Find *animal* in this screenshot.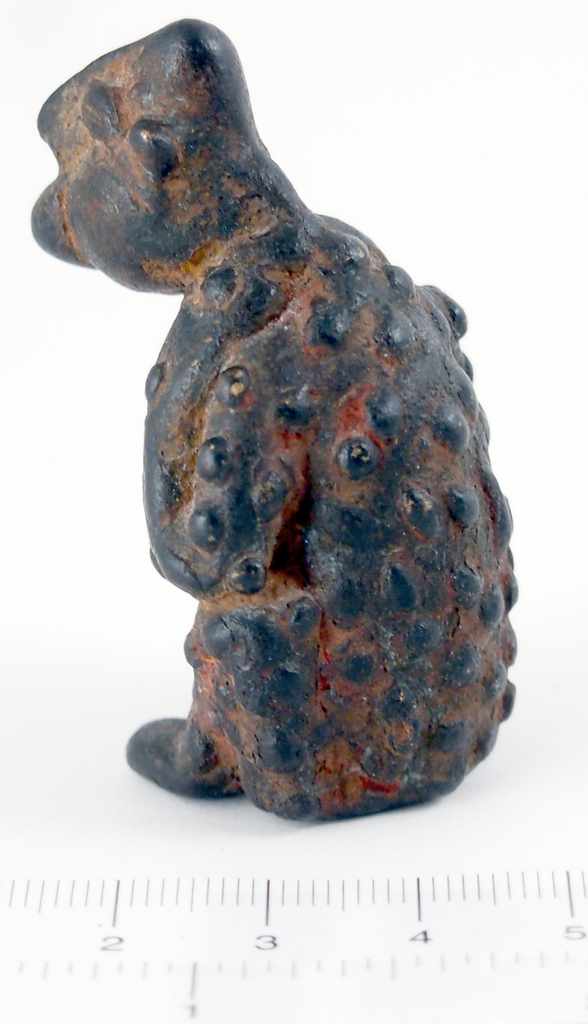
The bounding box for *animal* is [left=32, top=19, right=521, bottom=824].
